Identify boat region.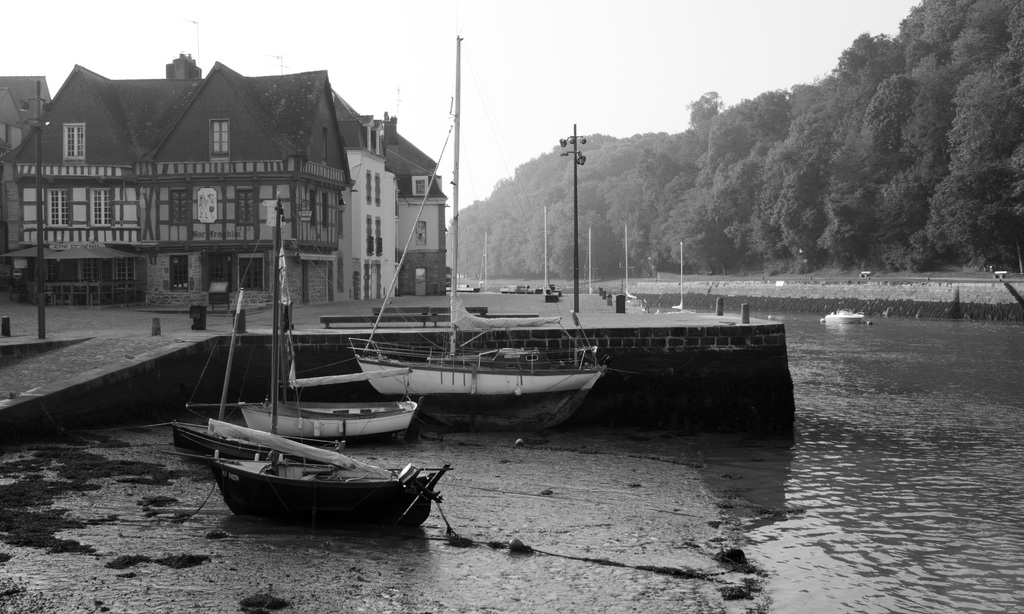
Region: [left=238, top=197, right=422, bottom=437].
